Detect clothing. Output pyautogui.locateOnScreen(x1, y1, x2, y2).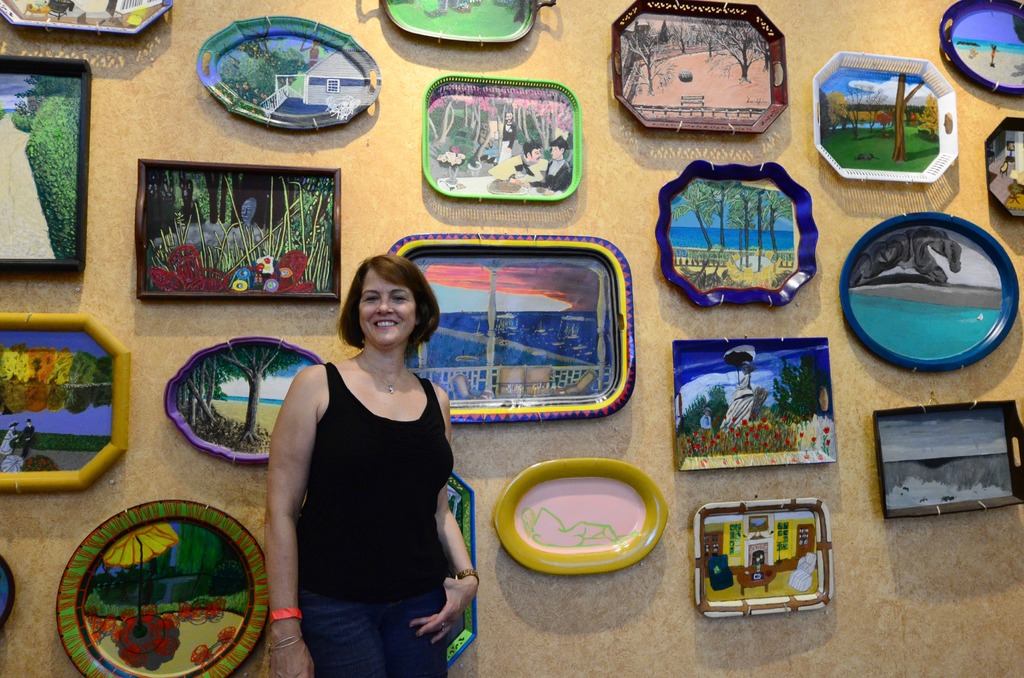
pyautogui.locateOnScreen(487, 155, 547, 182).
